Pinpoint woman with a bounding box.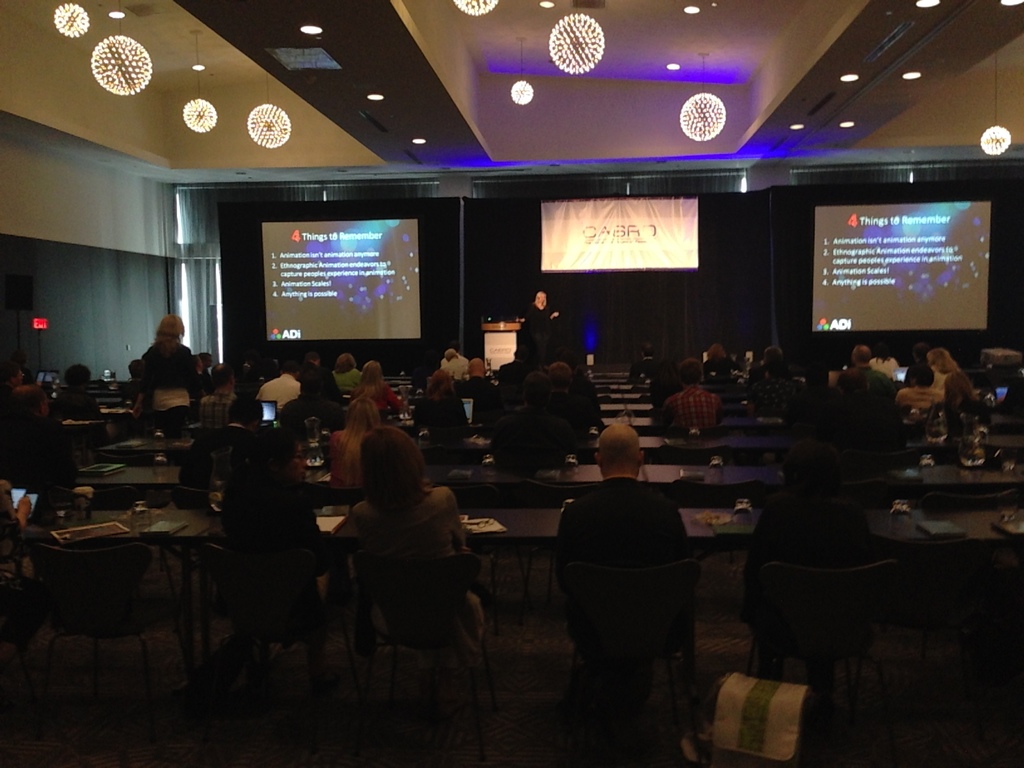
356/365/410/425.
